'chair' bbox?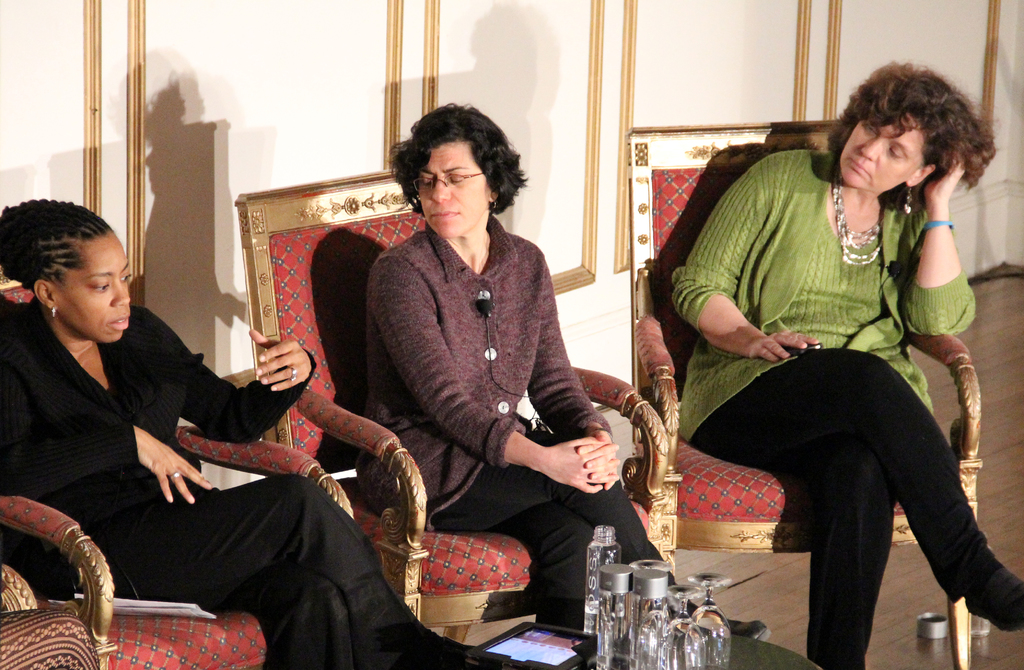
Rect(239, 161, 666, 630)
